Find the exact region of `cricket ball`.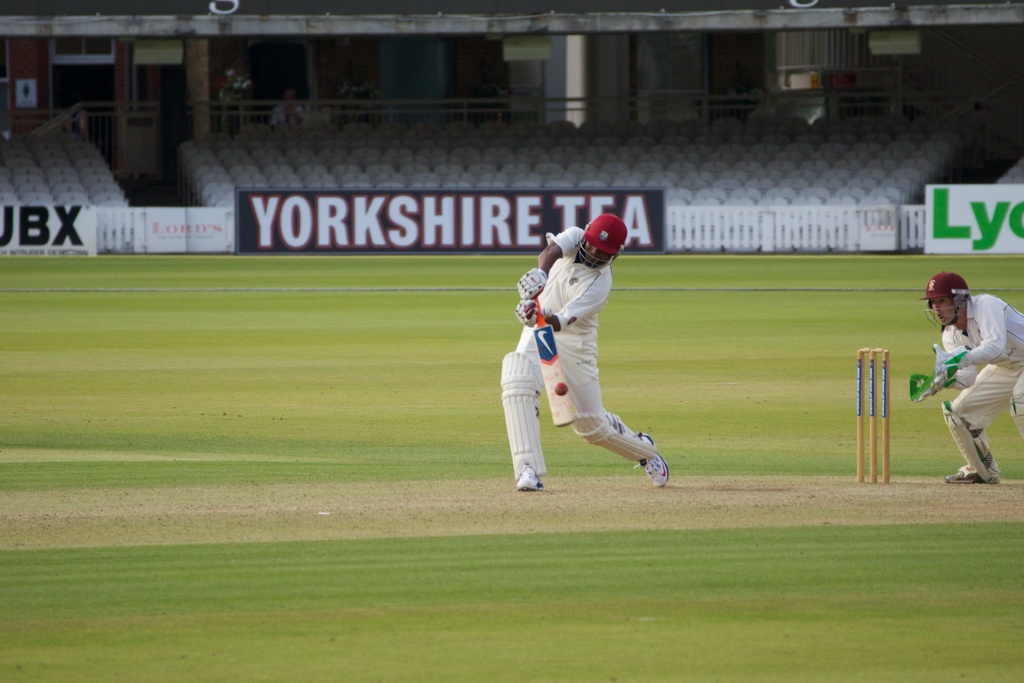
Exact region: box(554, 381, 569, 395).
